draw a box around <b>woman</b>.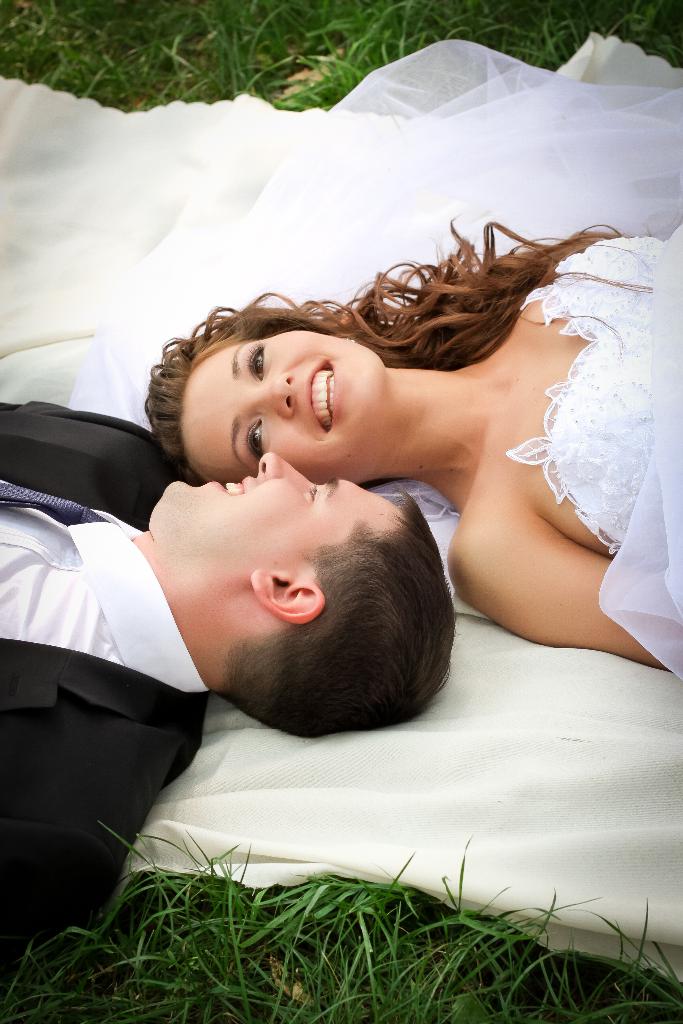
bbox=[129, 201, 682, 662].
